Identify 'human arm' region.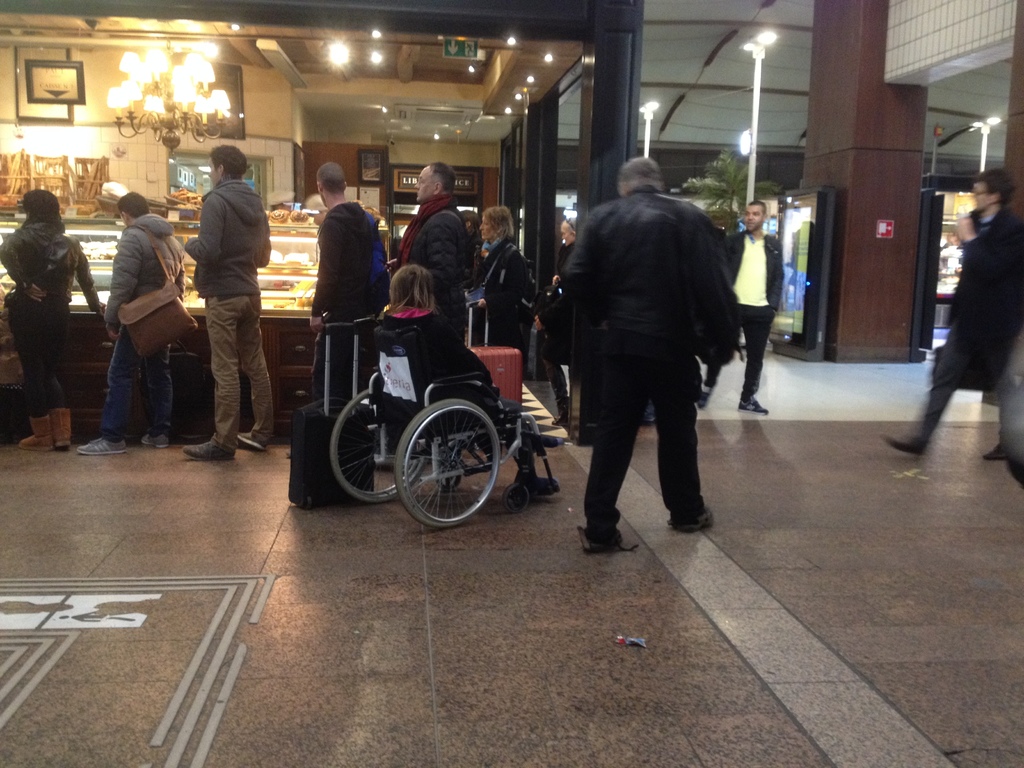
Region: (470,248,547,321).
